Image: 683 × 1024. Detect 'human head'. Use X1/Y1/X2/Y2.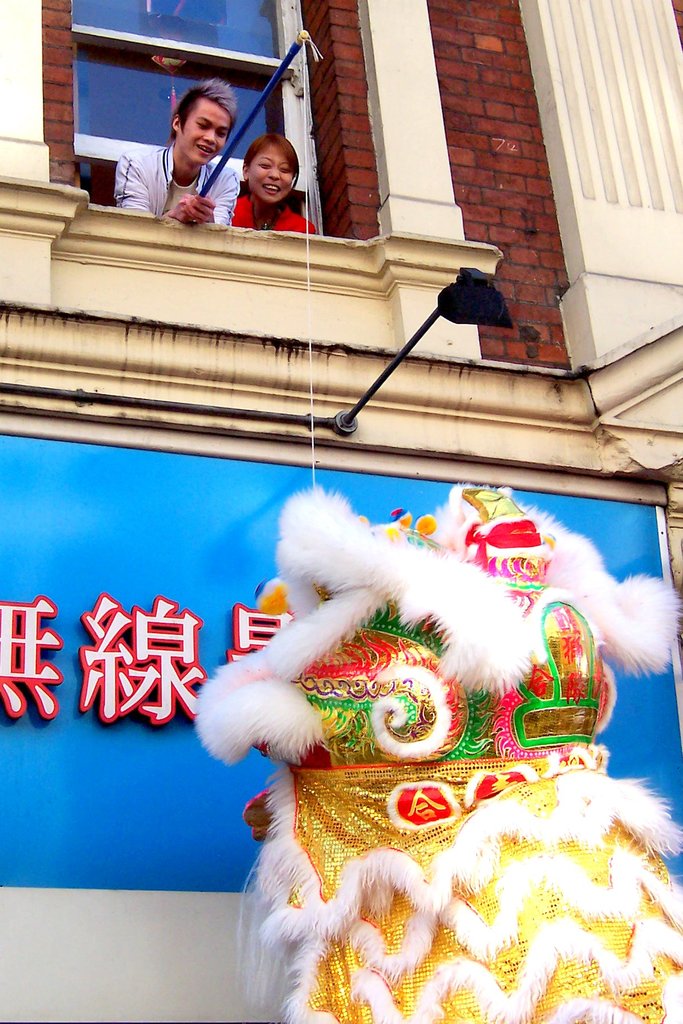
168/77/243/168.
